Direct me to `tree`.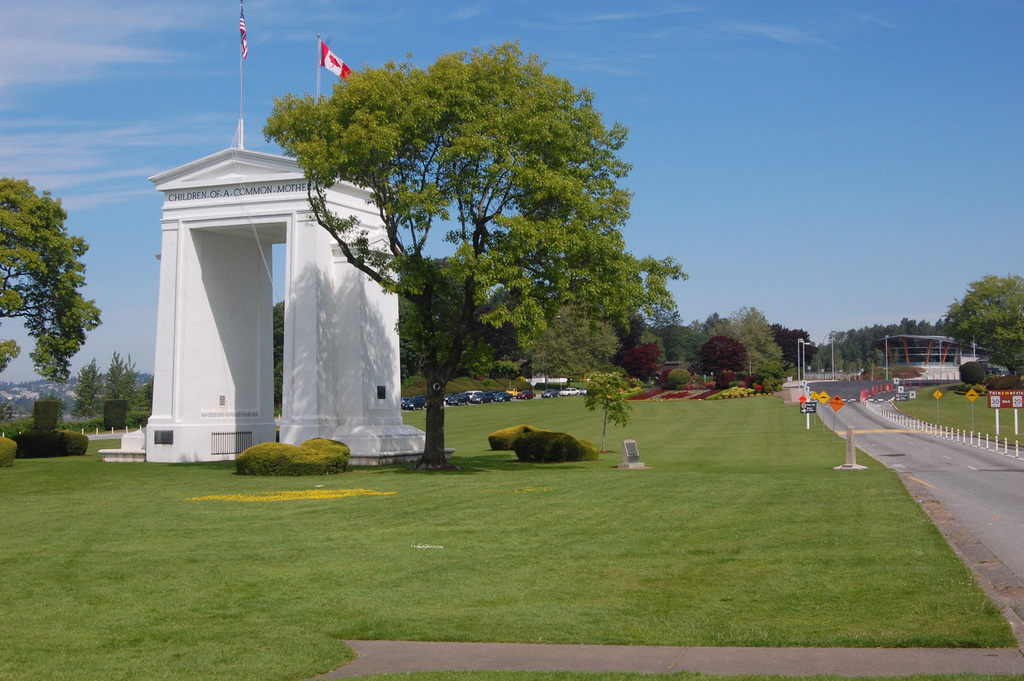
Direction: [left=102, top=354, right=132, bottom=428].
